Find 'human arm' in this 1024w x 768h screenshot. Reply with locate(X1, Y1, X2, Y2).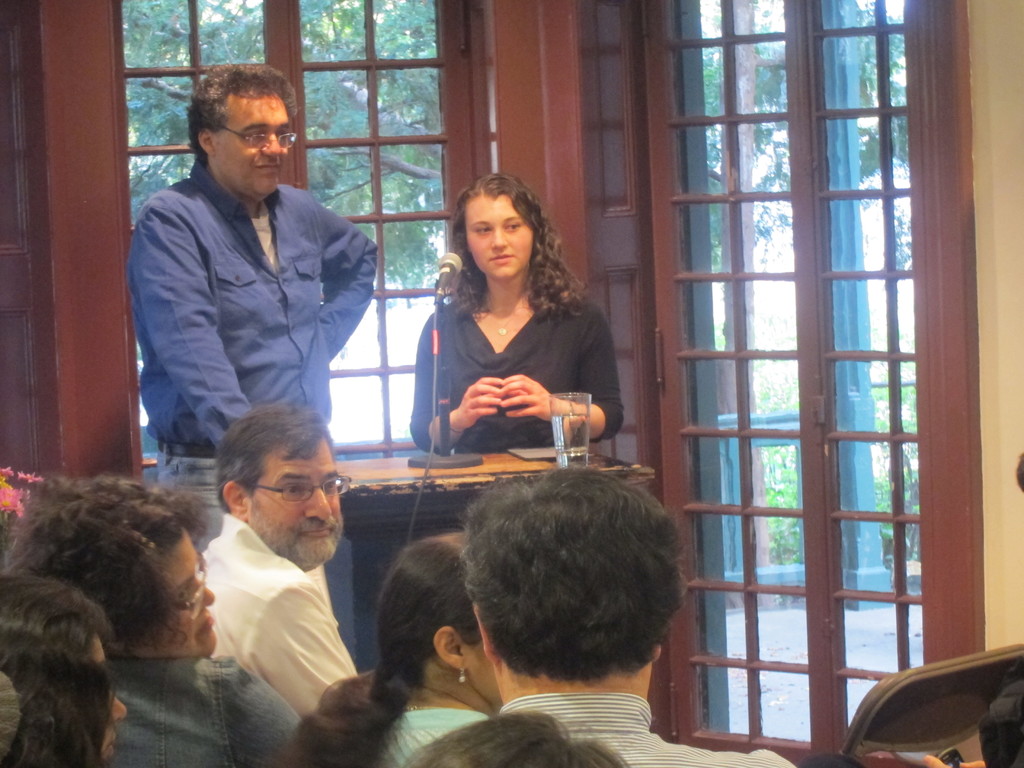
locate(314, 193, 380, 361).
